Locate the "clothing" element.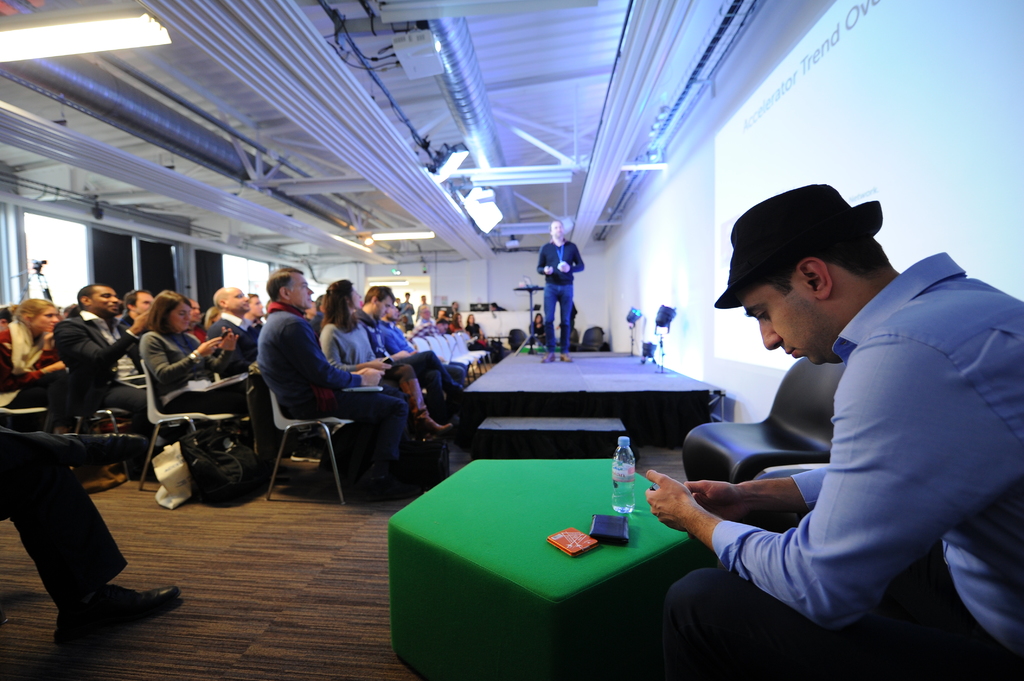
Element bbox: {"left": 529, "top": 317, "right": 544, "bottom": 337}.
